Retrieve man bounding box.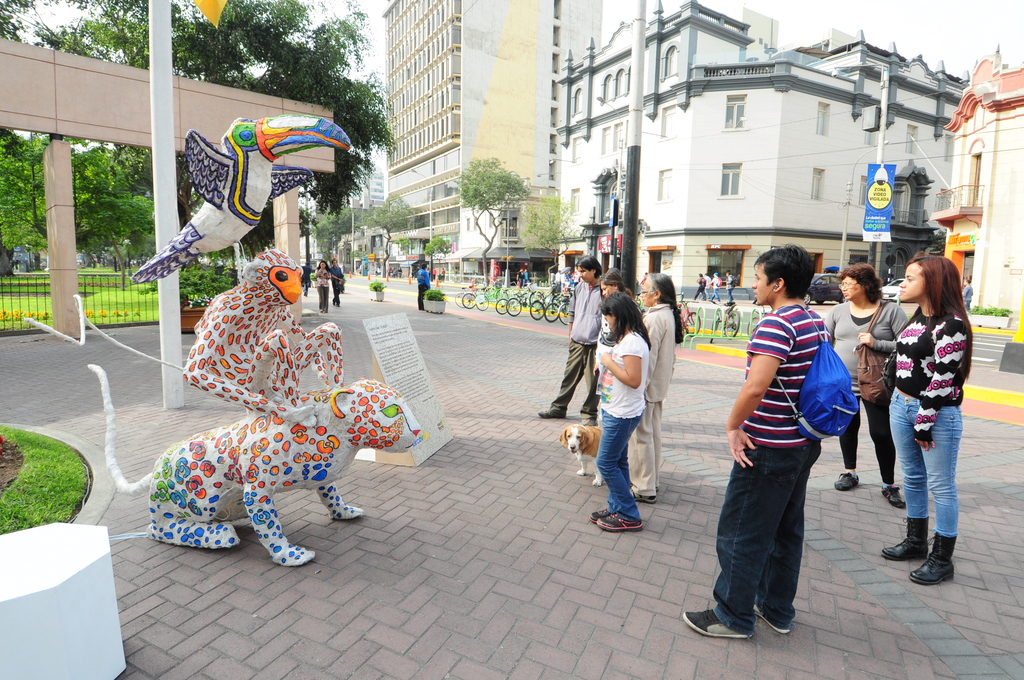
Bounding box: x1=416 y1=263 x2=430 y2=309.
